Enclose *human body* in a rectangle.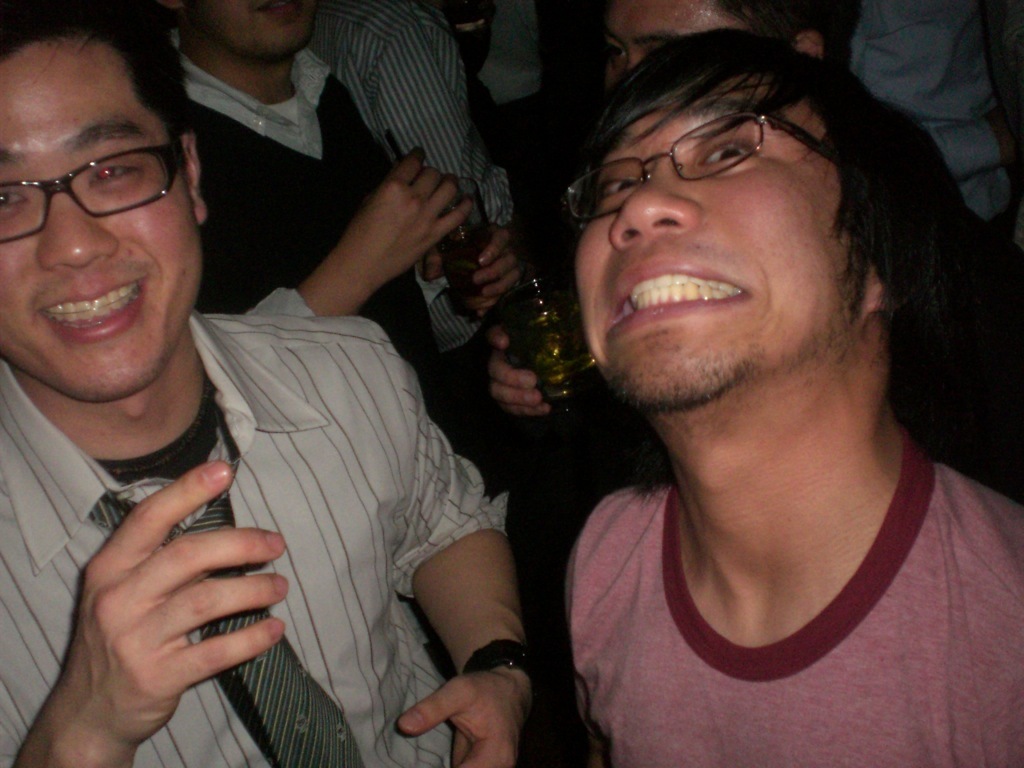
pyautogui.locateOnScreen(476, 0, 834, 447).
